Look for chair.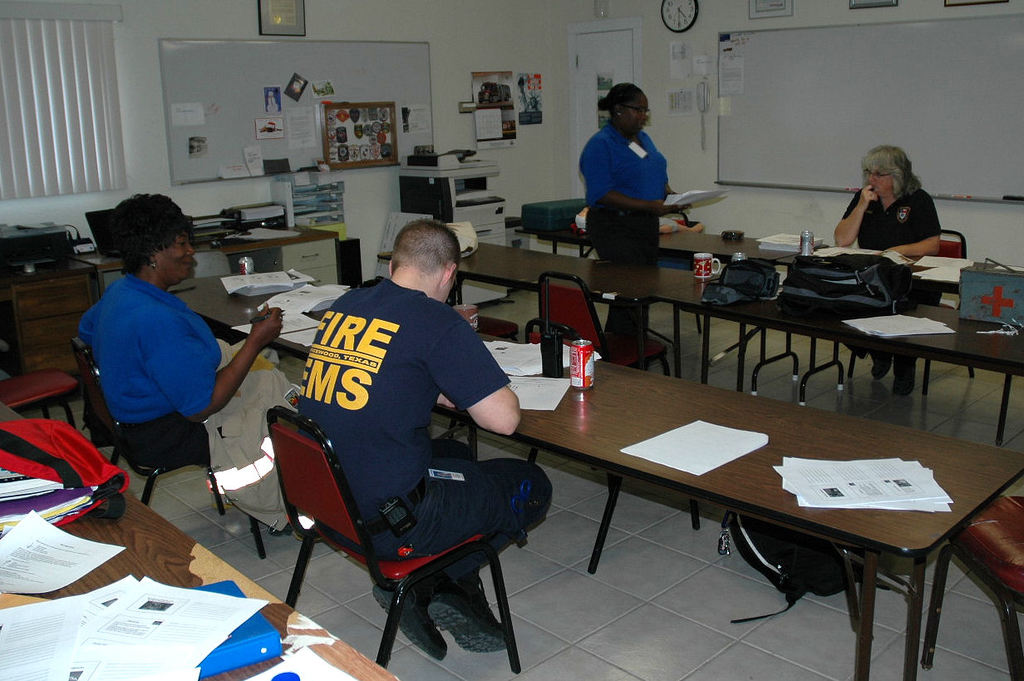
Found: bbox=[71, 335, 272, 565].
